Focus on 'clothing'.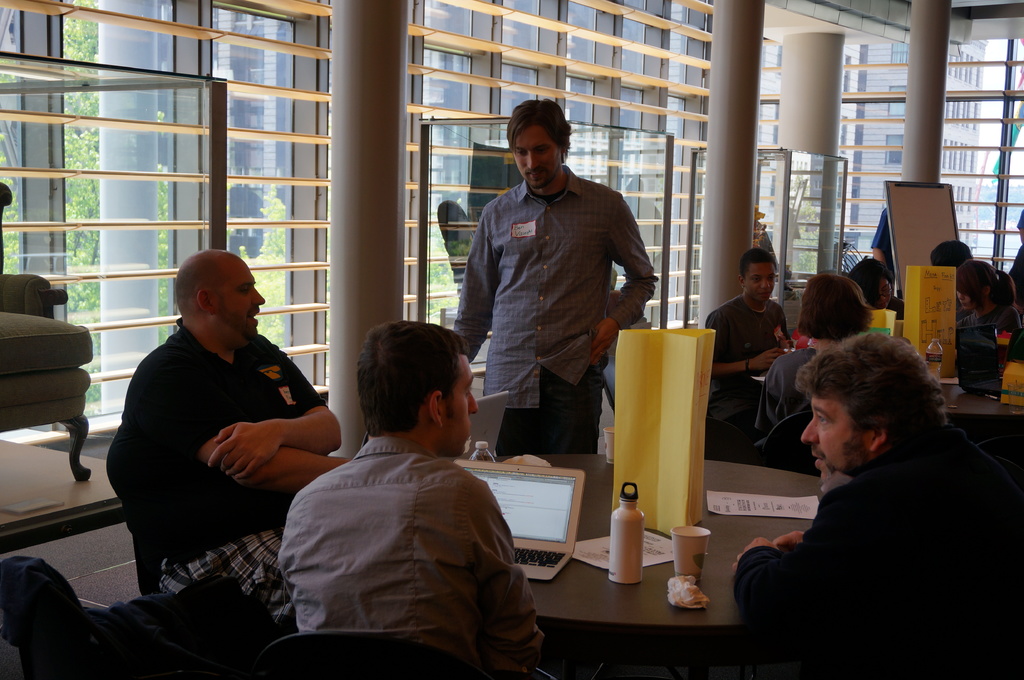
Focused at (x1=273, y1=439, x2=551, y2=679).
